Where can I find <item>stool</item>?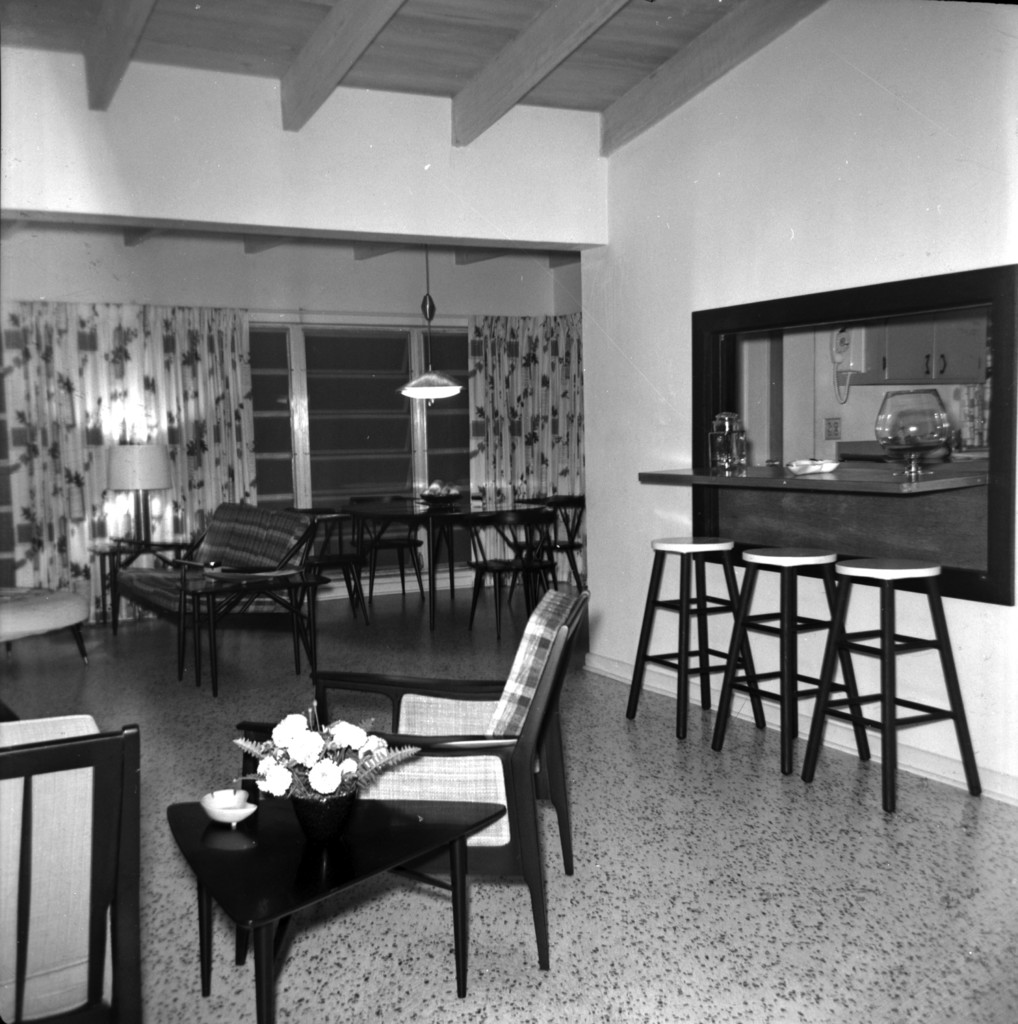
You can find it at <region>802, 558, 985, 814</region>.
